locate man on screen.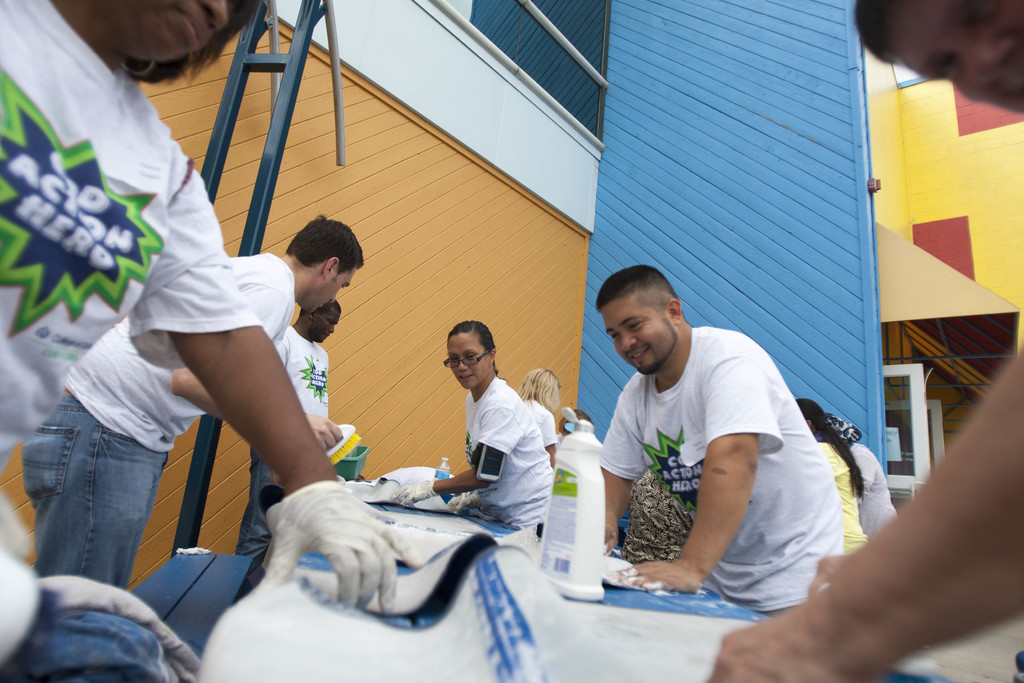
On screen at pyautogui.locateOnScreen(22, 217, 365, 595).
